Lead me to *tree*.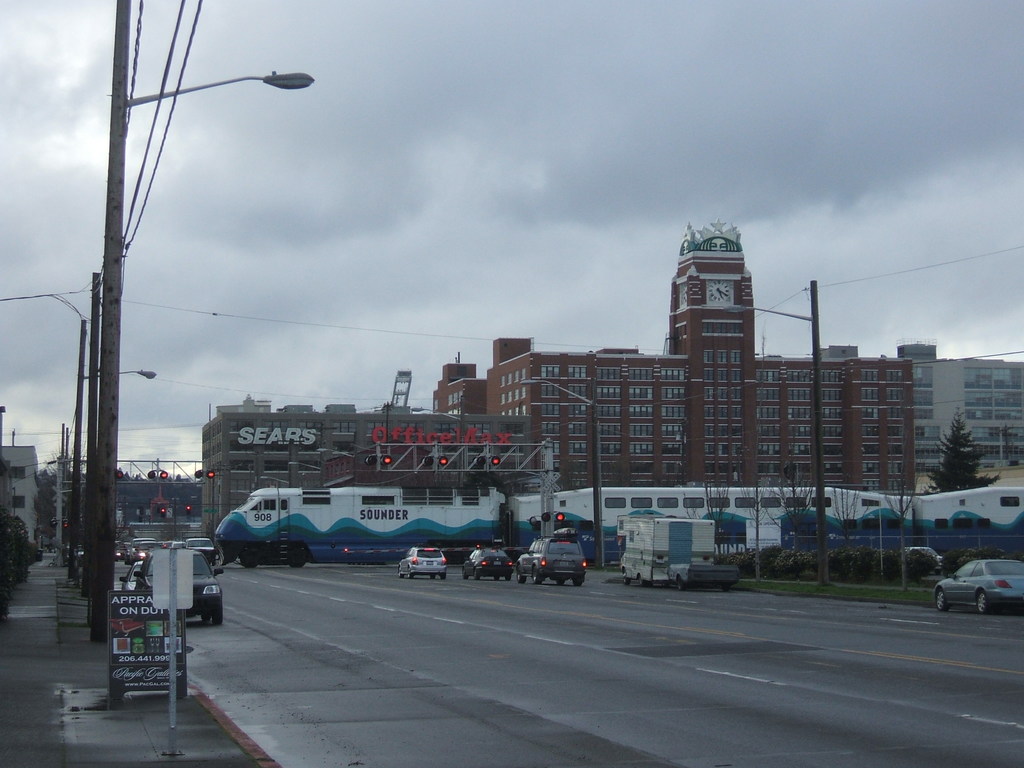
Lead to <region>456, 471, 511, 509</region>.
